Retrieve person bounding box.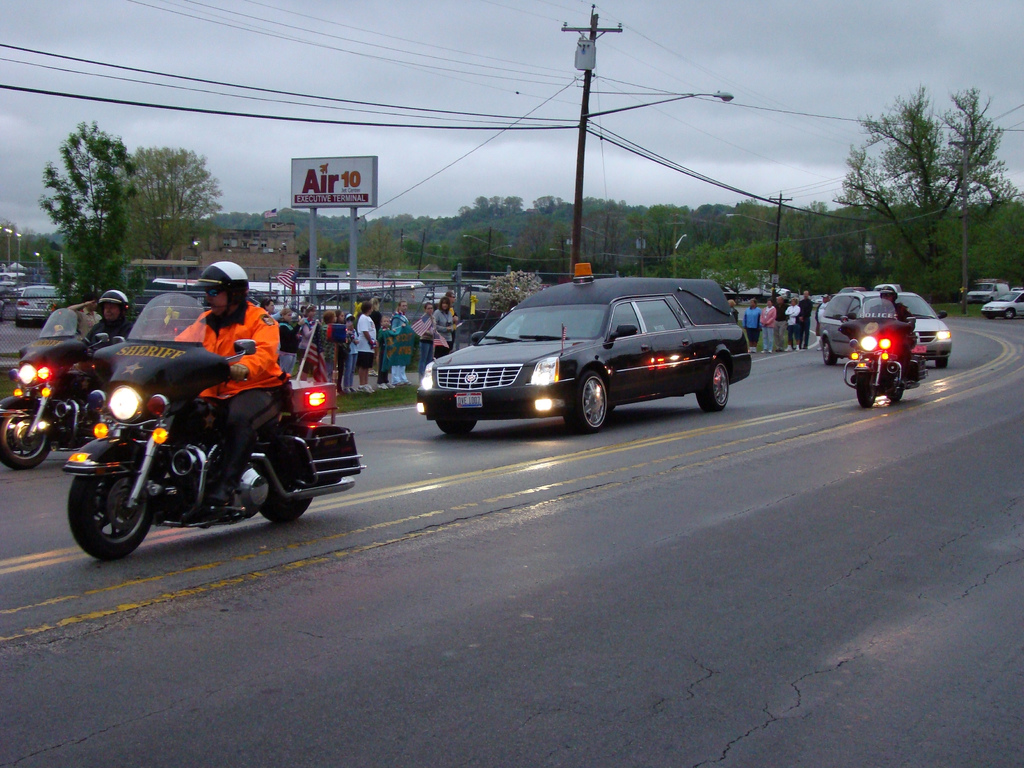
Bounding box: bbox(163, 253, 294, 532).
